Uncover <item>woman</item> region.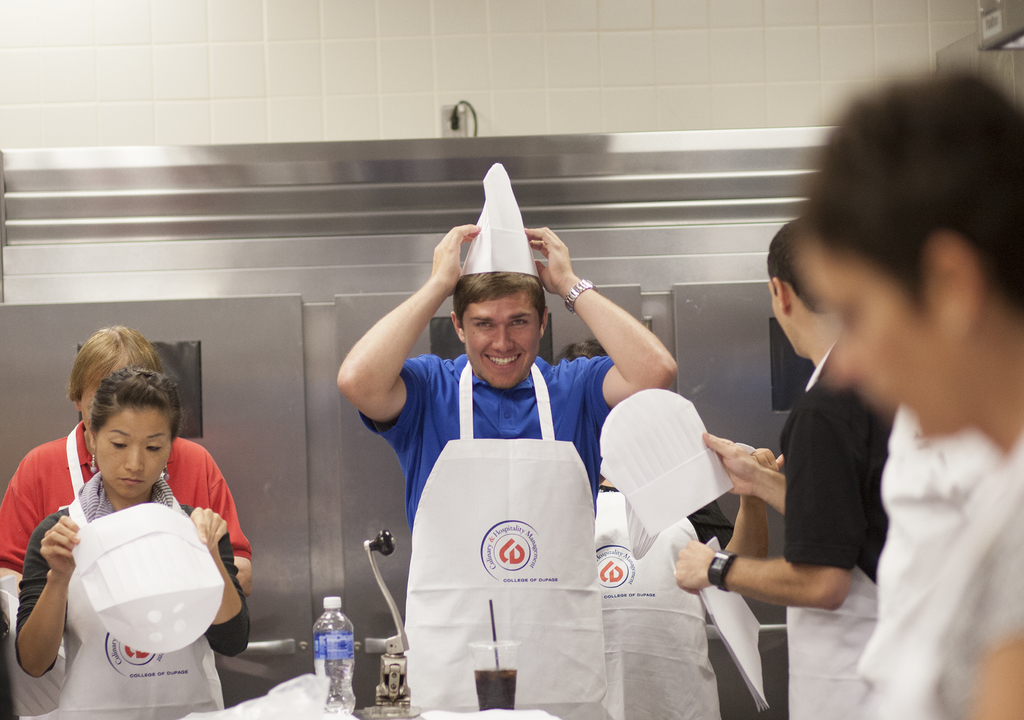
Uncovered: bbox=[8, 326, 253, 719].
